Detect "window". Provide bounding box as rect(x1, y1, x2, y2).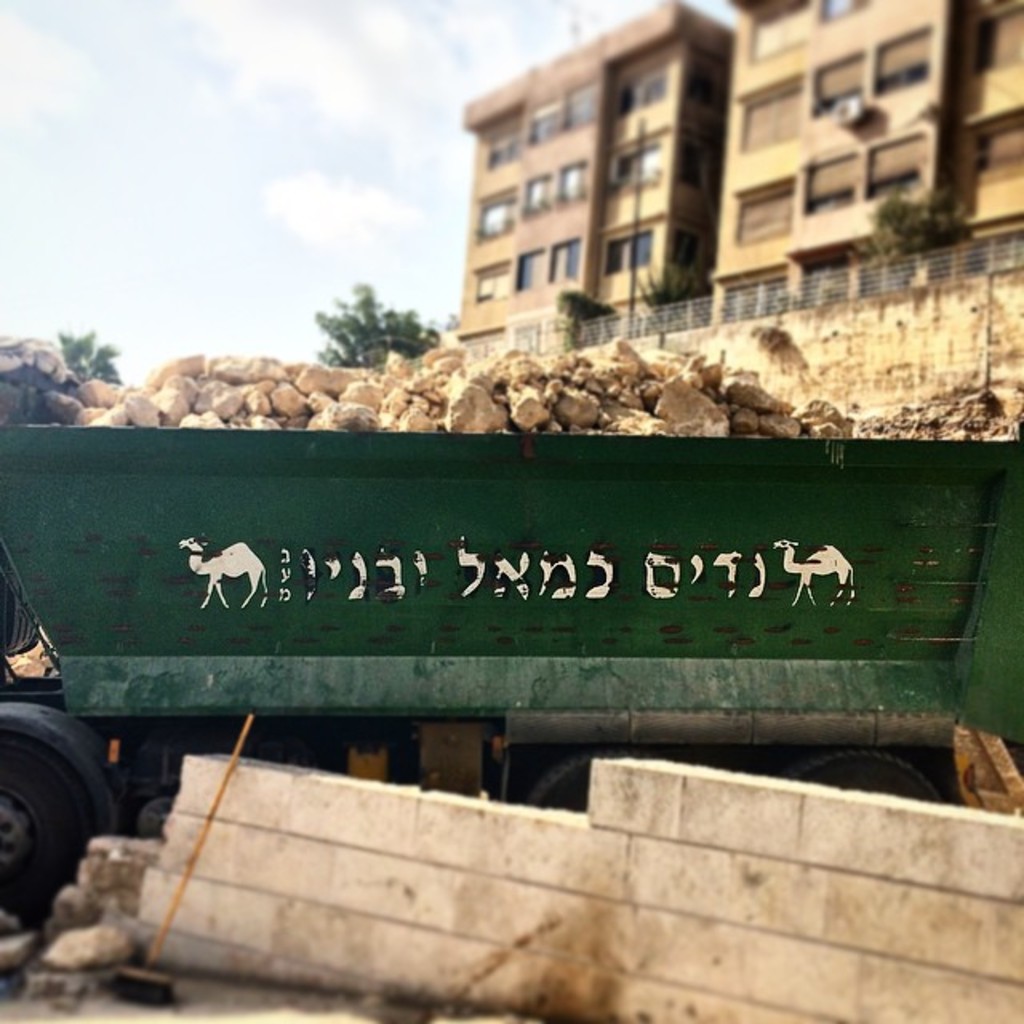
rect(478, 197, 515, 235).
